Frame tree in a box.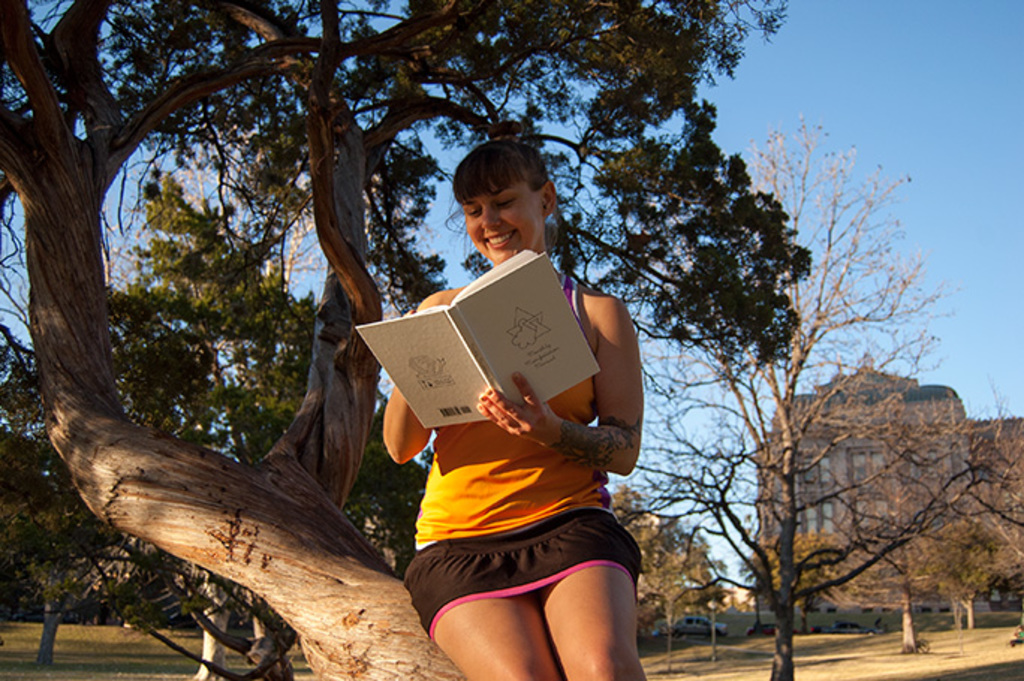
bbox=(0, 0, 814, 680).
